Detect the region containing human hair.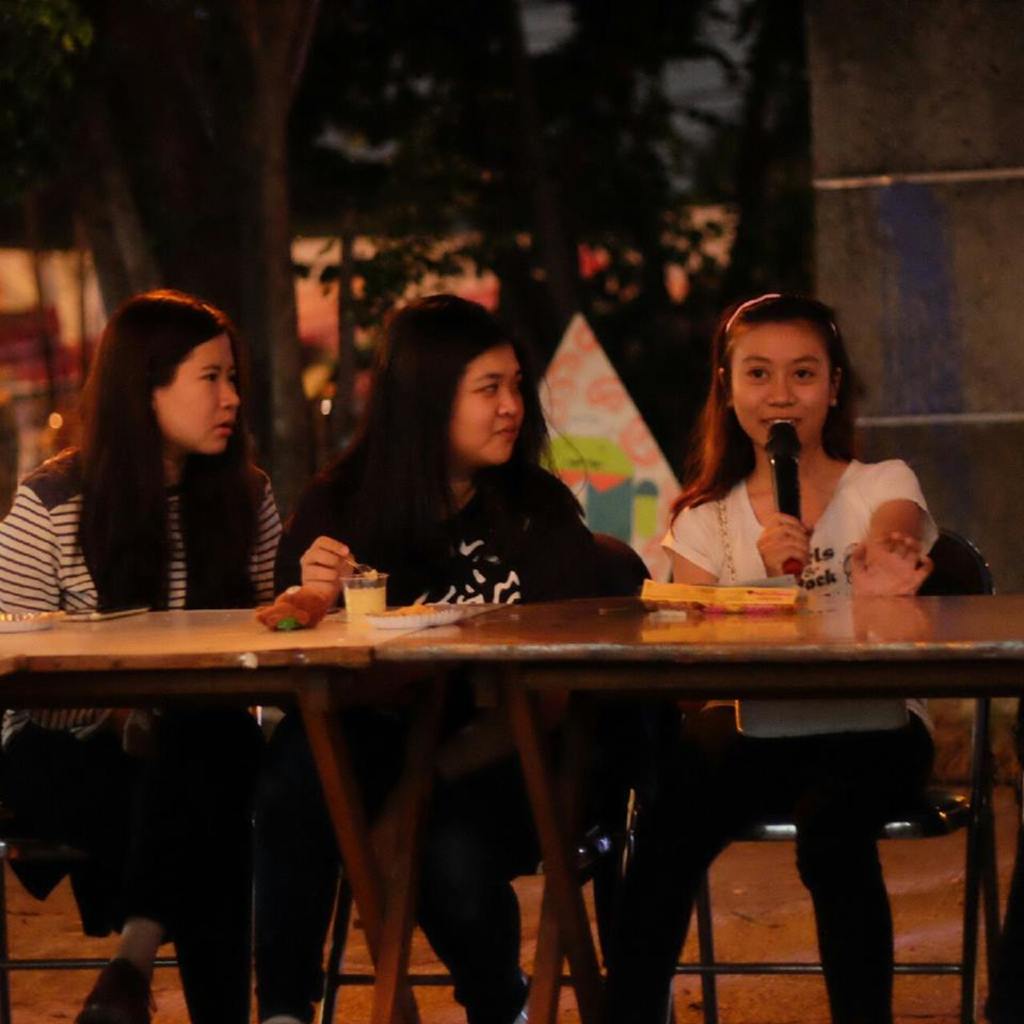
x1=290 y1=291 x2=589 y2=547.
